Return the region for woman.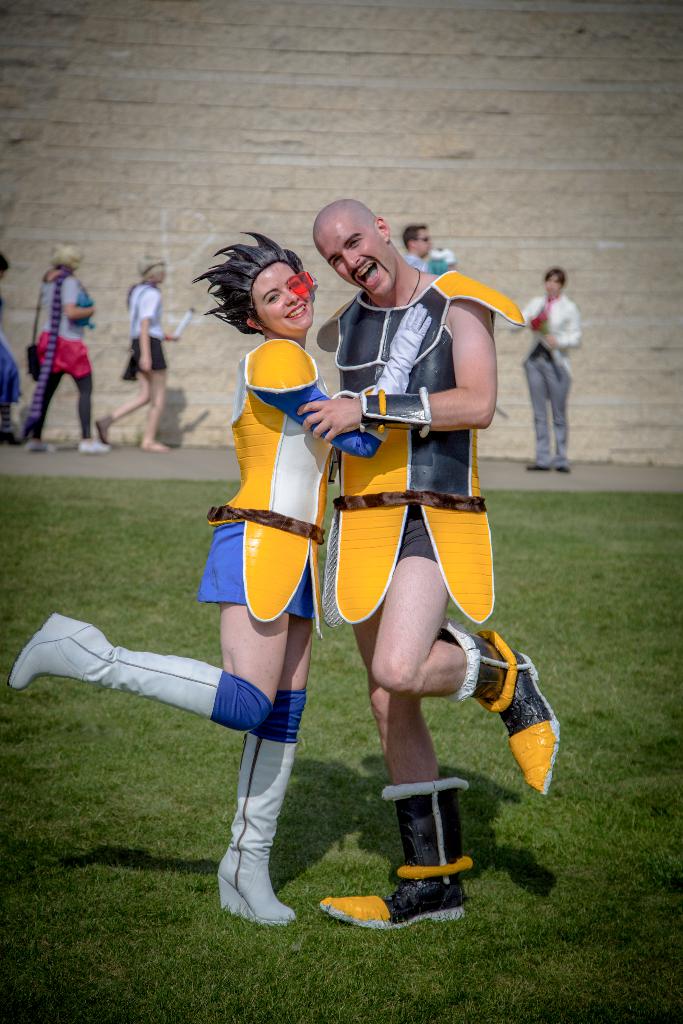
box(95, 252, 180, 459).
